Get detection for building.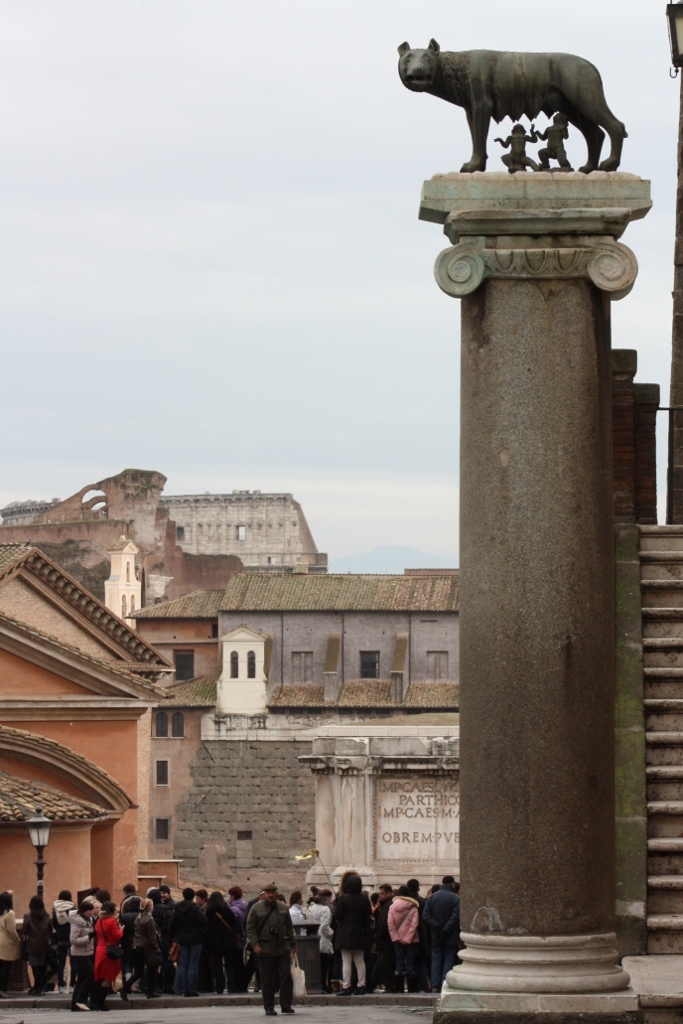
Detection: l=162, t=494, r=329, b=569.
